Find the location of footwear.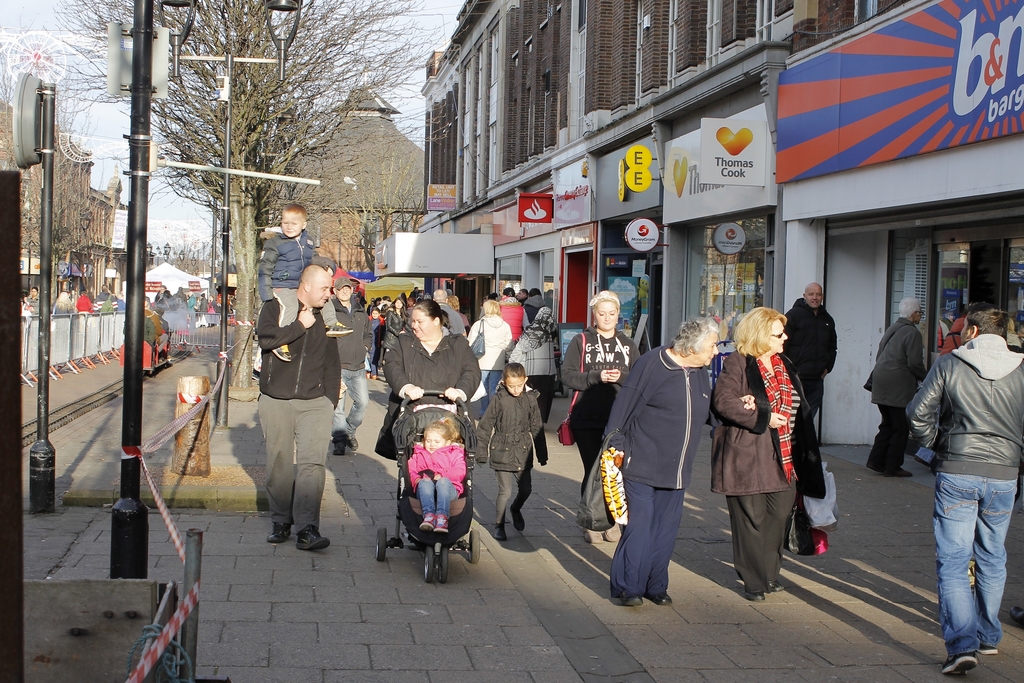
Location: 1008, 600, 1023, 629.
